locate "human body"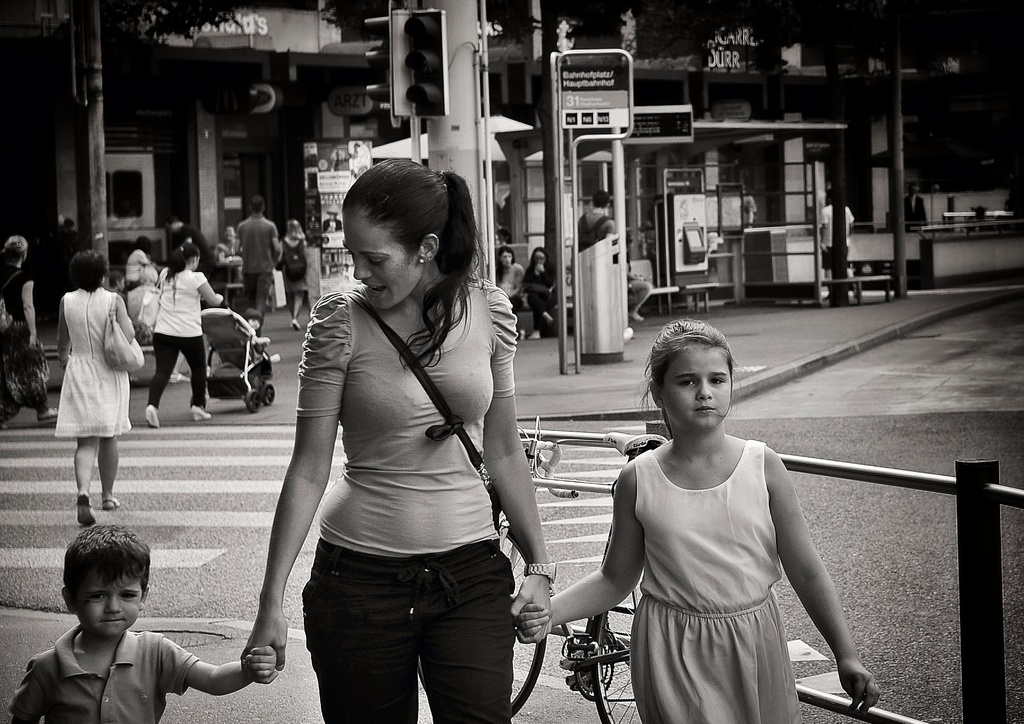
box=[56, 284, 135, 526]
